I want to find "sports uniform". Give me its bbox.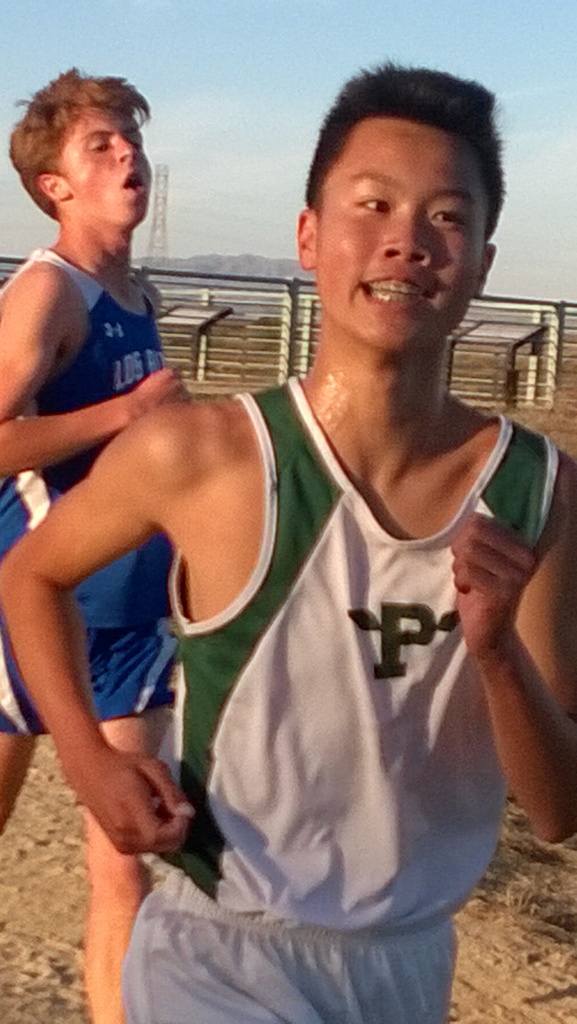
(0,259,179,717).
